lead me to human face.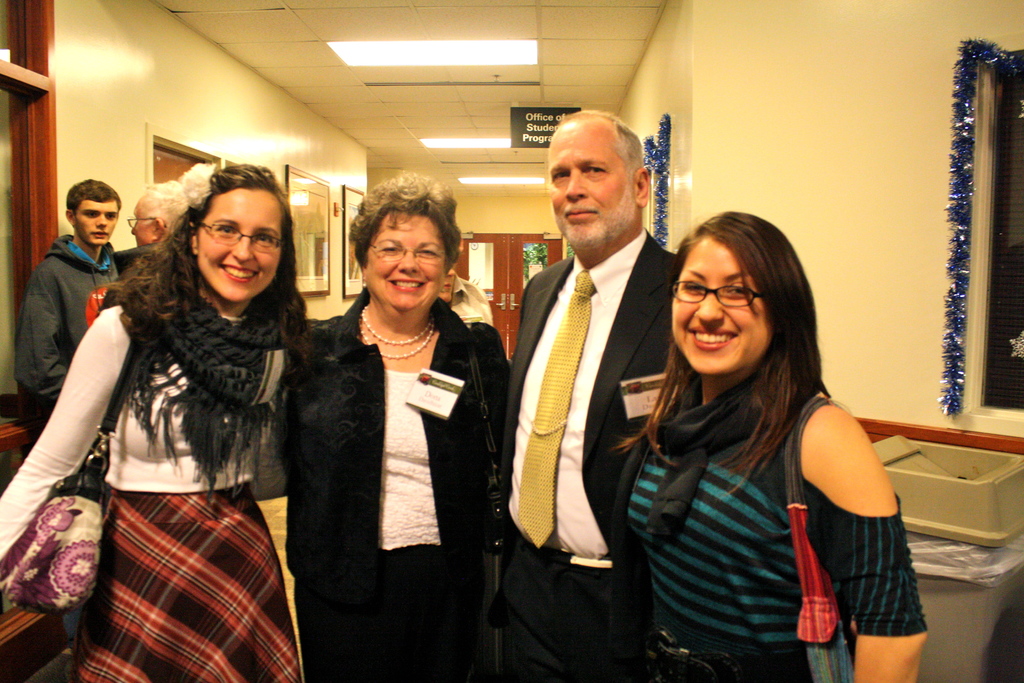
Lead to 73 195 119 248.
